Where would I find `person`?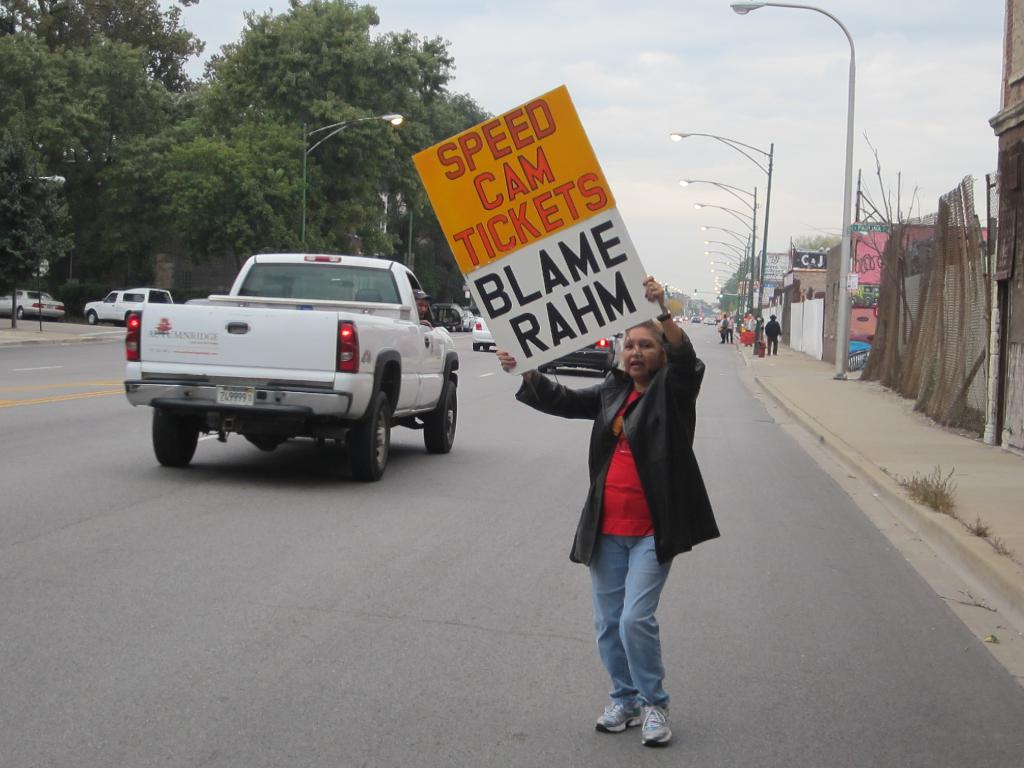
At select_region(492, 267, 726, 753).
